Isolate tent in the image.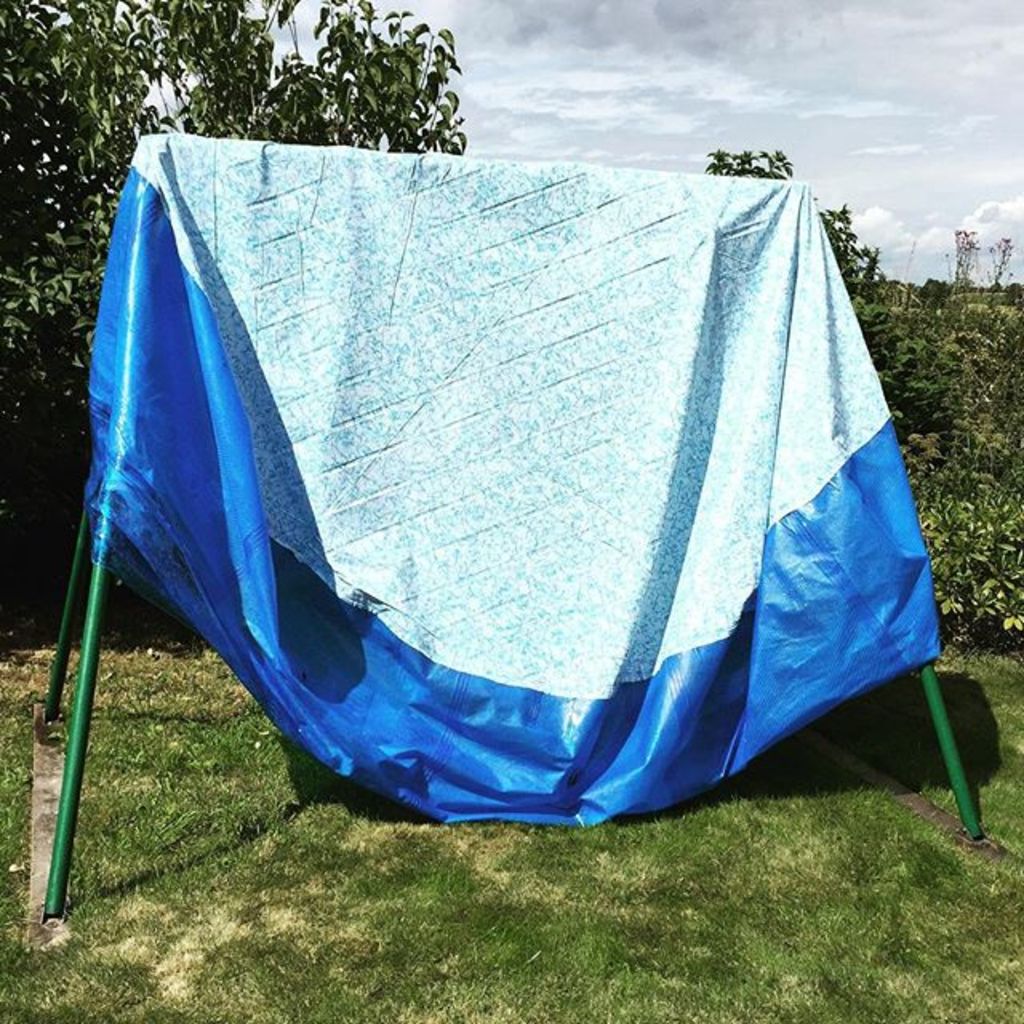
Isolated region: x1=46 y1=136 x2=952 y2=941.
